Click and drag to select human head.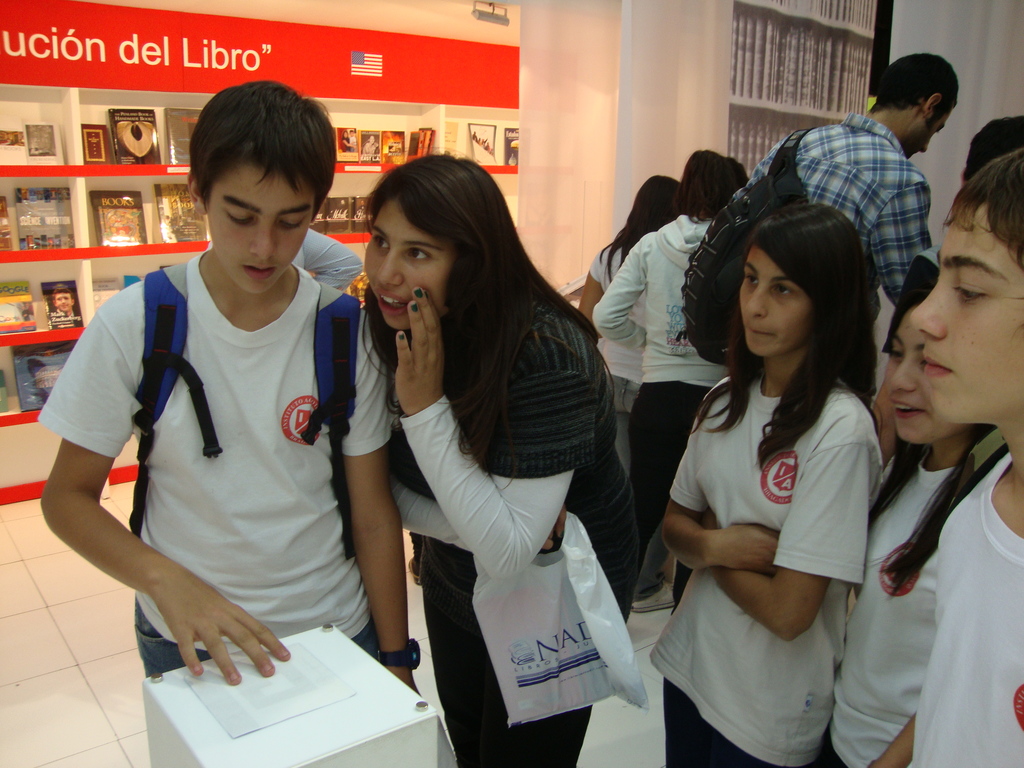
Selection: <region>738, 201, 869, 356</region>.
